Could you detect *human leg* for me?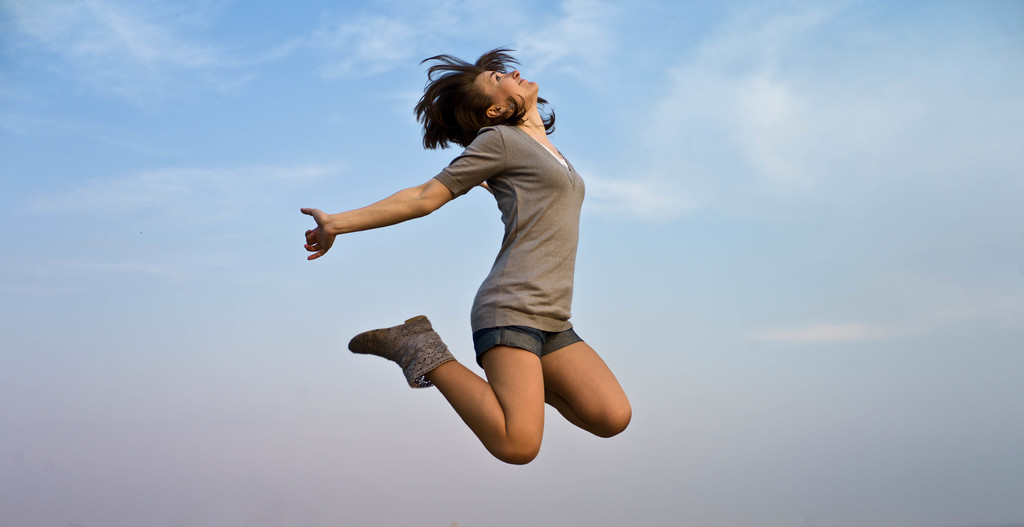
Detection result: 342, 289, 545, 462.
